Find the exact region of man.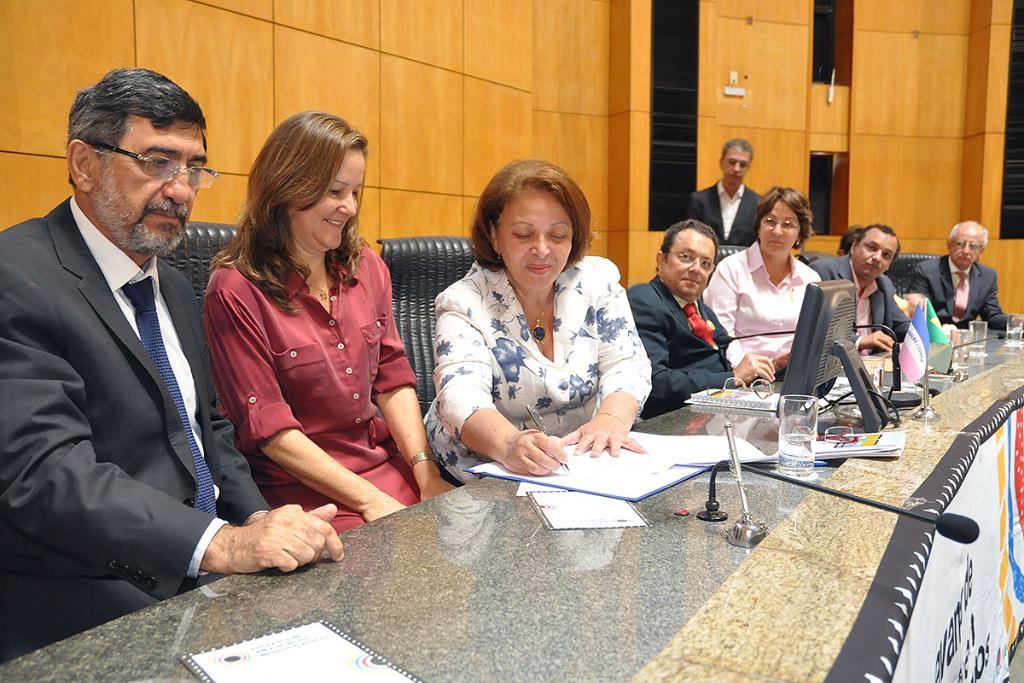
Exact region: (683,135,772,251).
